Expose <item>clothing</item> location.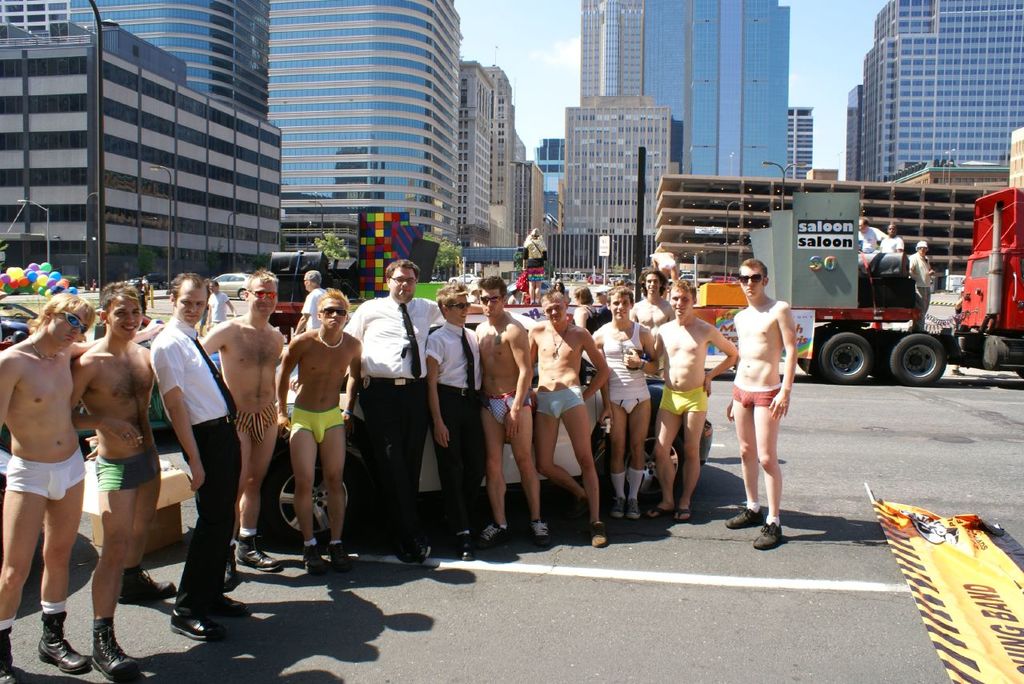
Exposed at 602, 301, 612, 325.
